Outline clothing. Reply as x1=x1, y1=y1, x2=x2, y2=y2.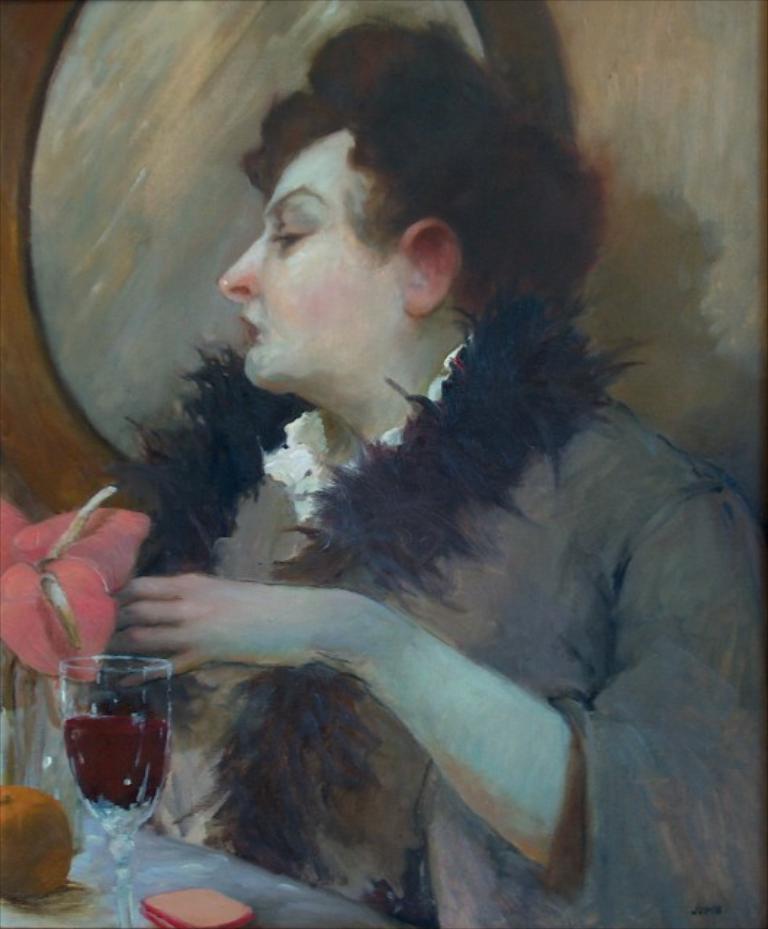
x1=61, y1=311, x2=767, y2=928.
